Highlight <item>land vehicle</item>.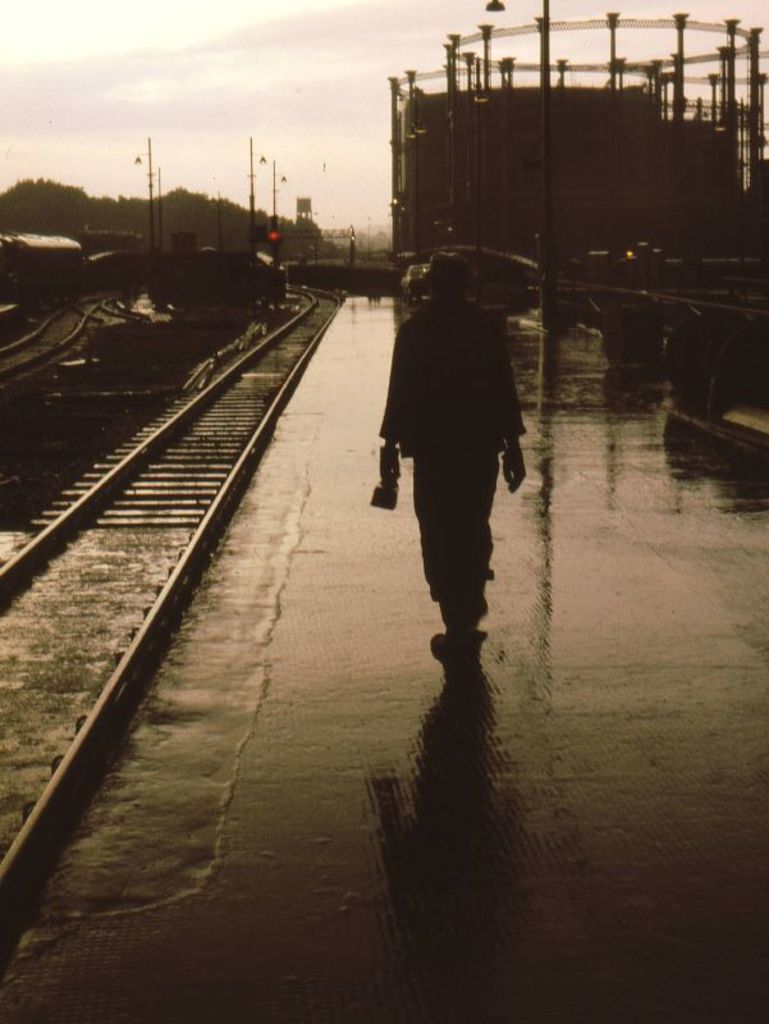
Highlighted region: [400, 261, 432, 306].
